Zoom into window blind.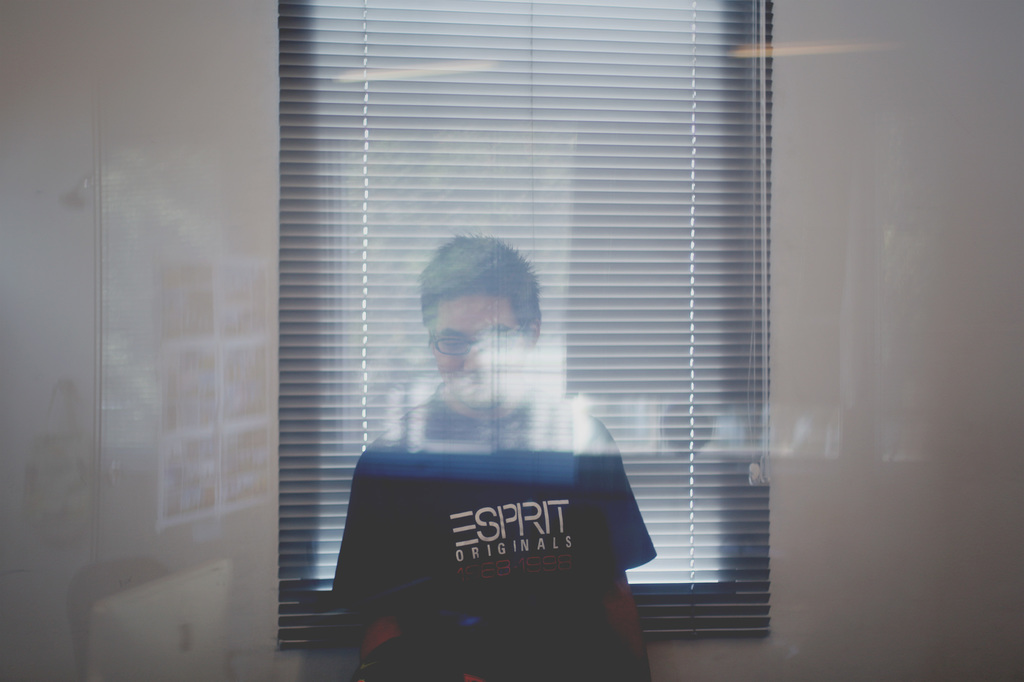
Zoom target: 271/0/774/658.
